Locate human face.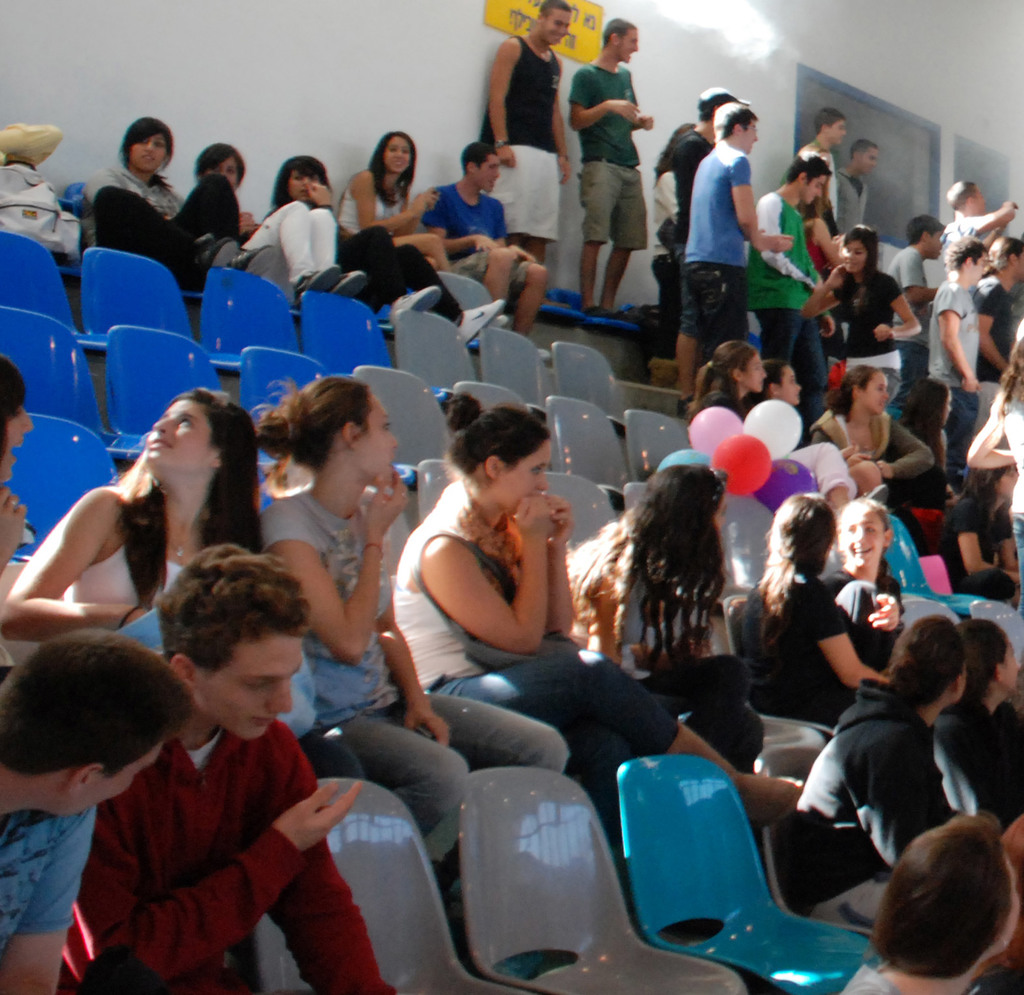
Bounding box: box=[743, 121, 760, 153].
